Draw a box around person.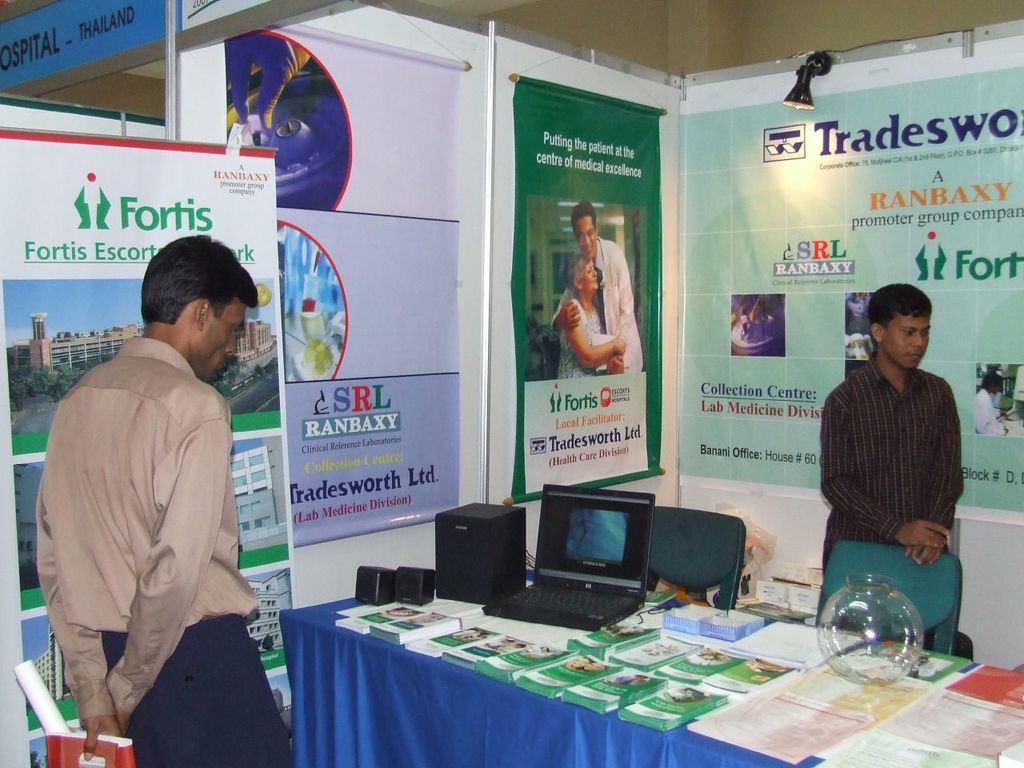
select_region(45, 230, 274, 767).
